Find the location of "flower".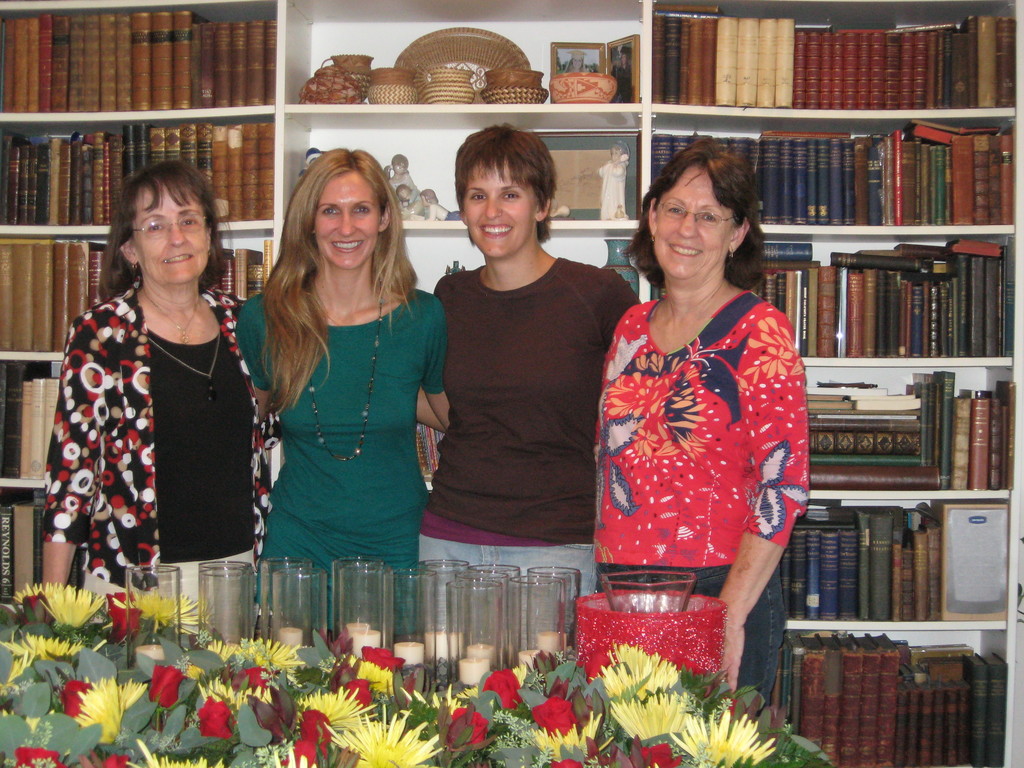
Location: <box>535,696,580,738</box>.
